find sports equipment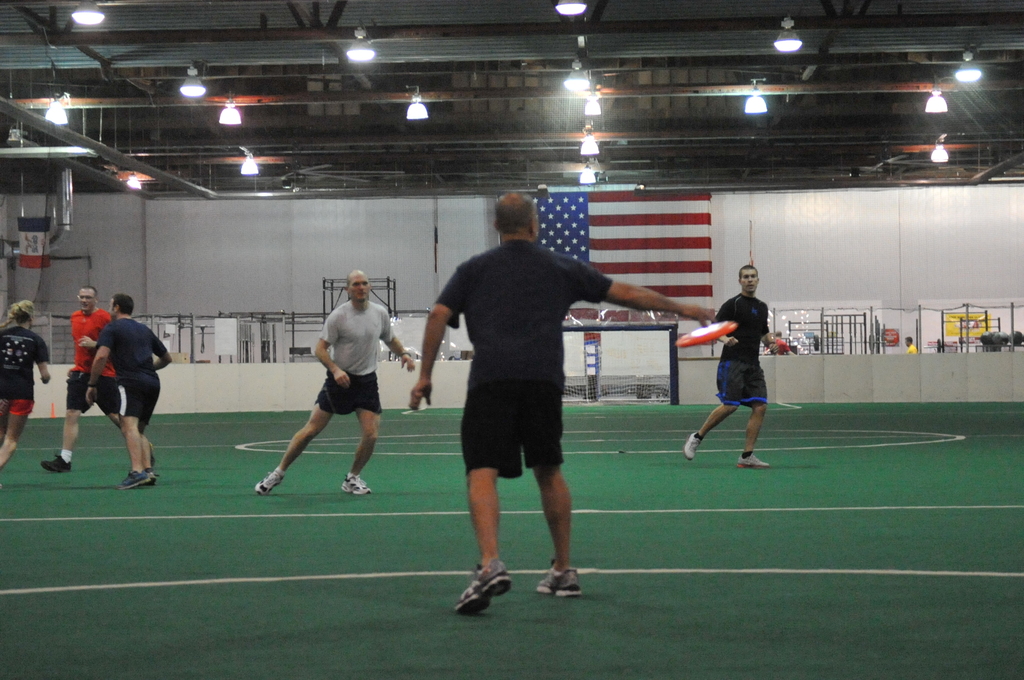
select_region(342, 476, 373, 494)
